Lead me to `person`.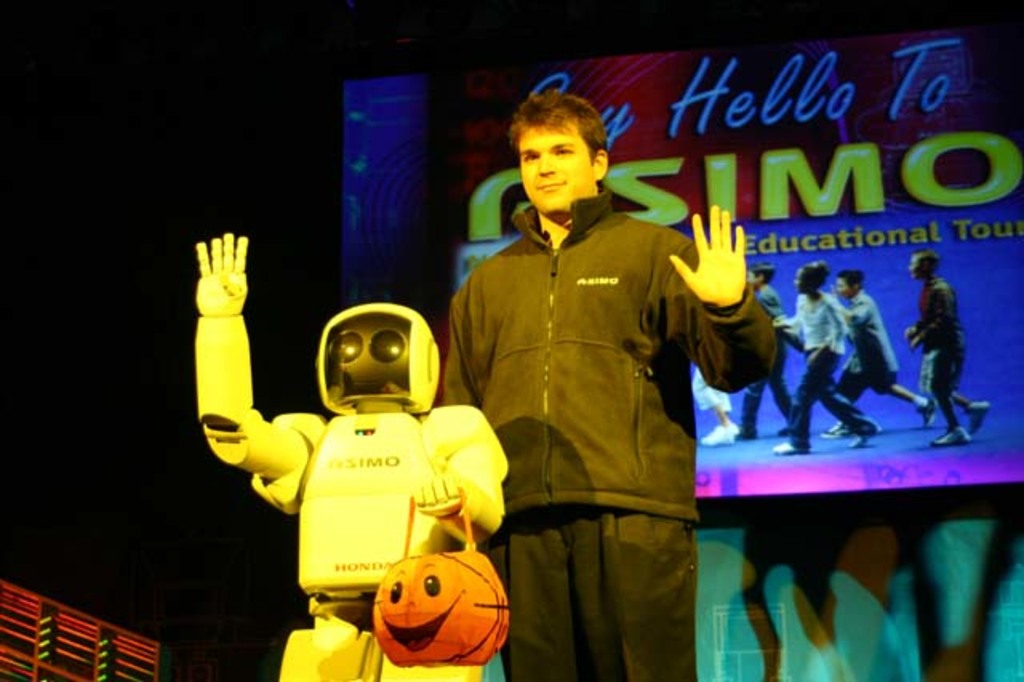
Lead to [x1=768, y1=263, x2=870, y2=455].
